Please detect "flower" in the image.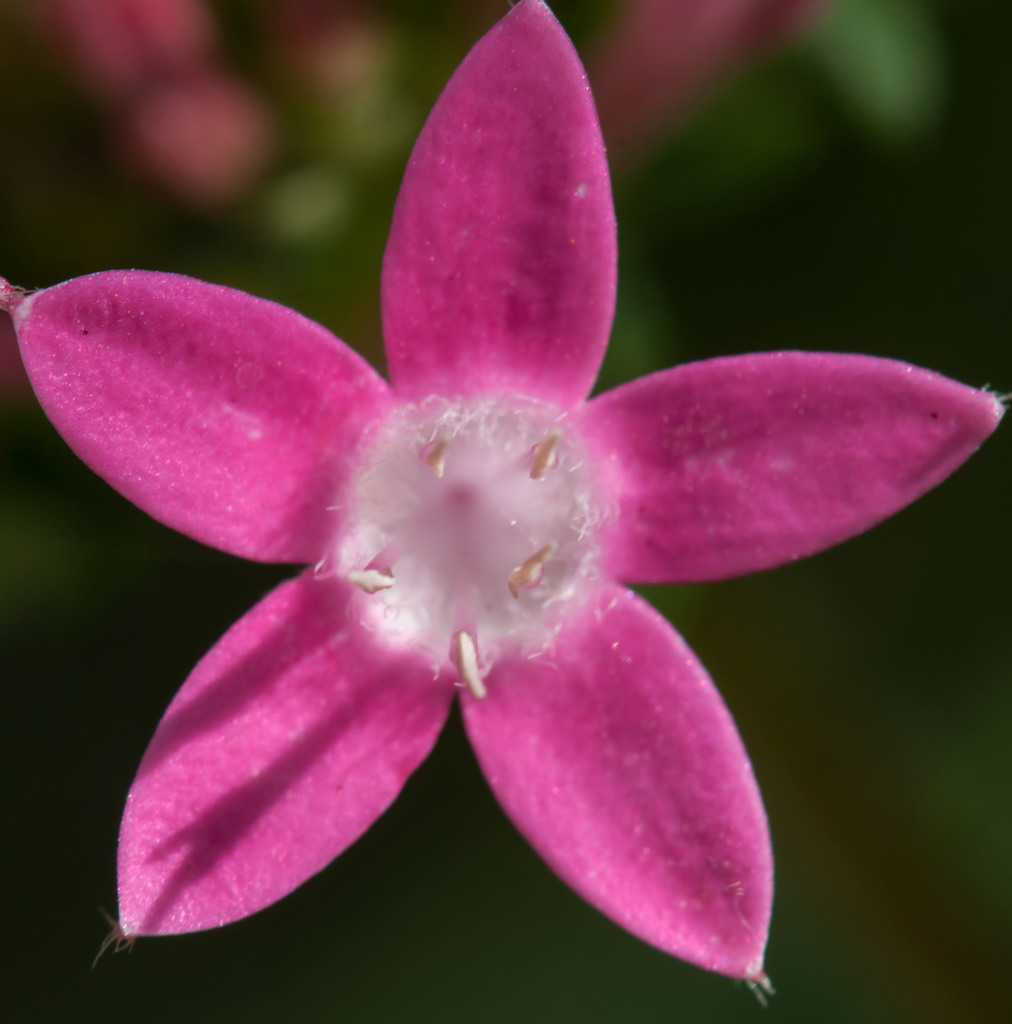
(left=17, top=0, right=1011, bottom=1007).
